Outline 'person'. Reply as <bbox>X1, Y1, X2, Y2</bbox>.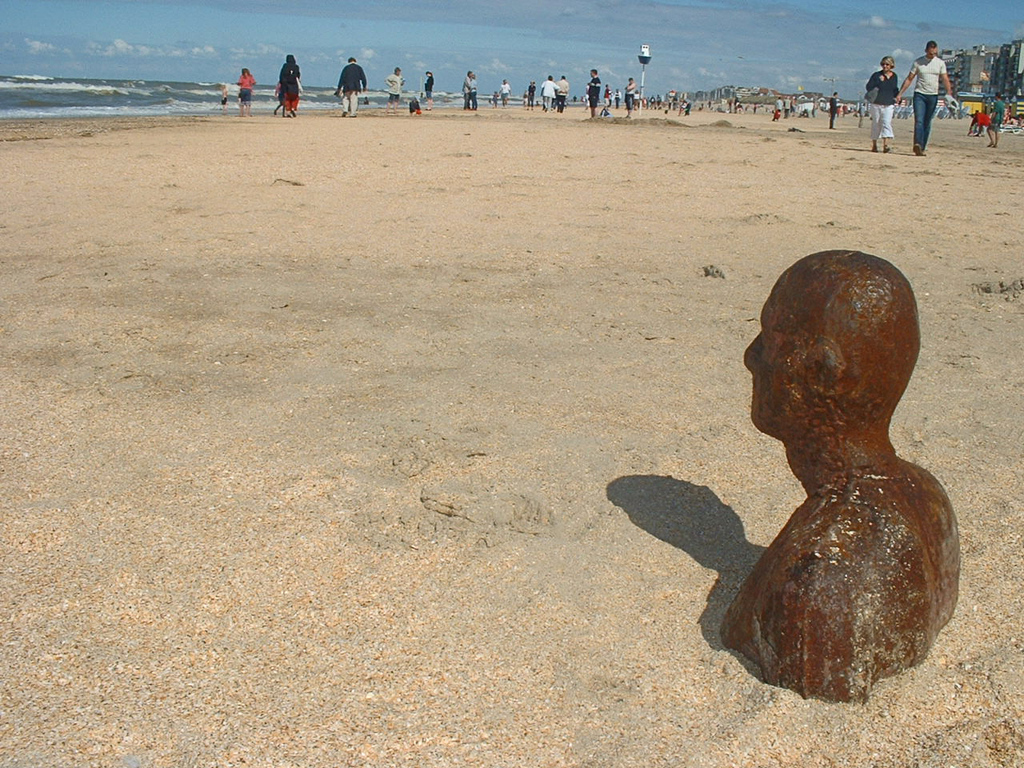
<bbox>220, 82, 225, 107</bbox>.
